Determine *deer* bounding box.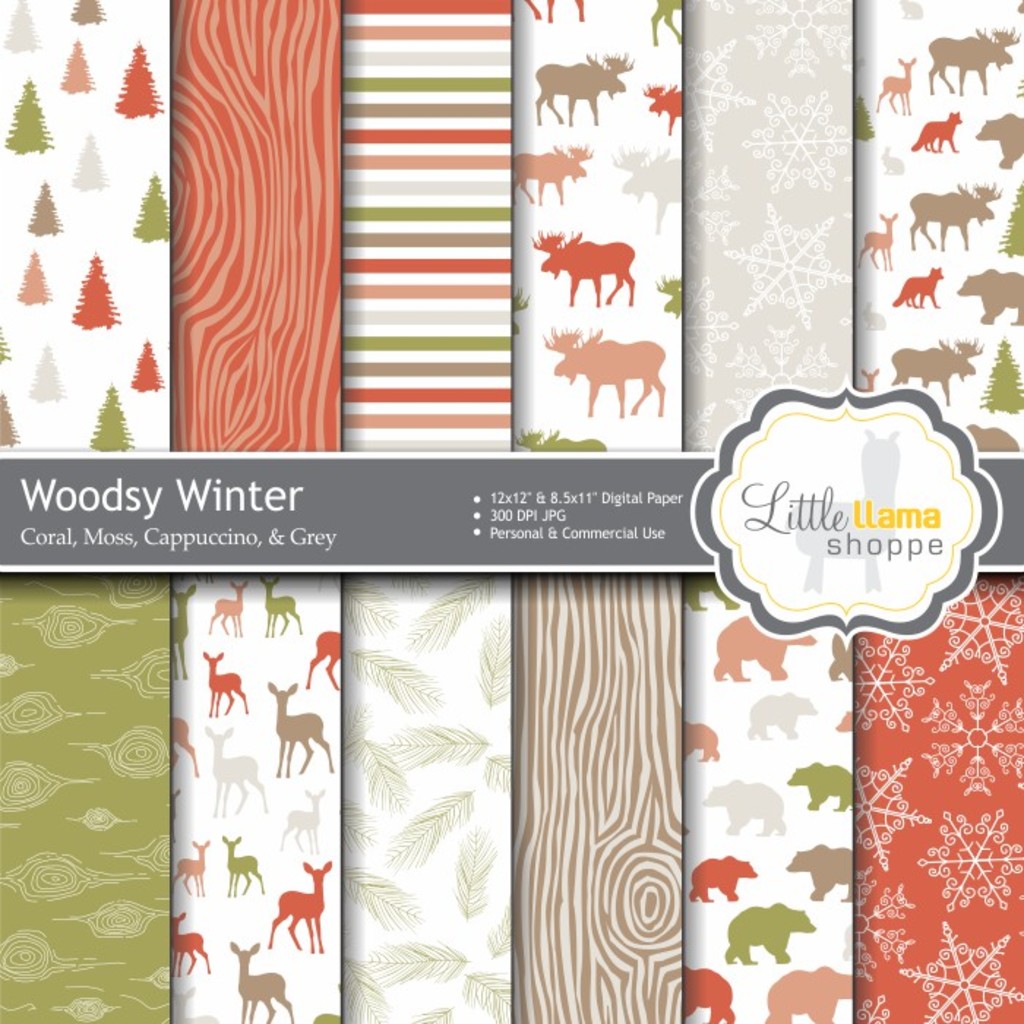
Determined: detection(167, 914, 212, 977).
